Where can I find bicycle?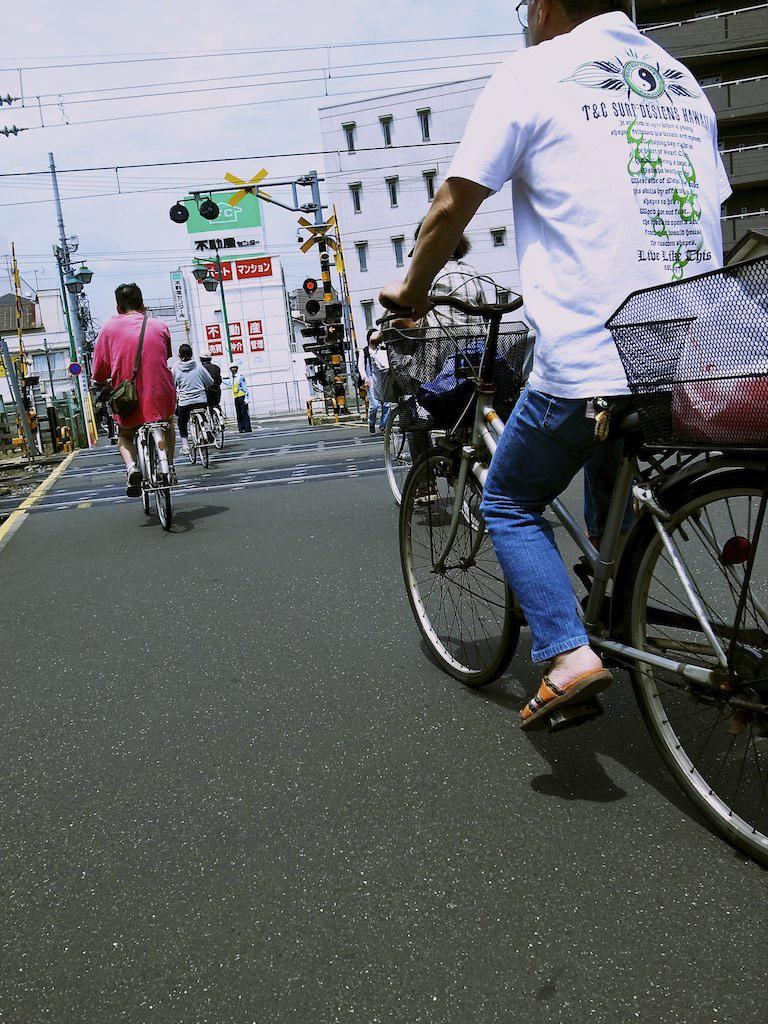
You can find it at detection(204, 403, 228, 451).
